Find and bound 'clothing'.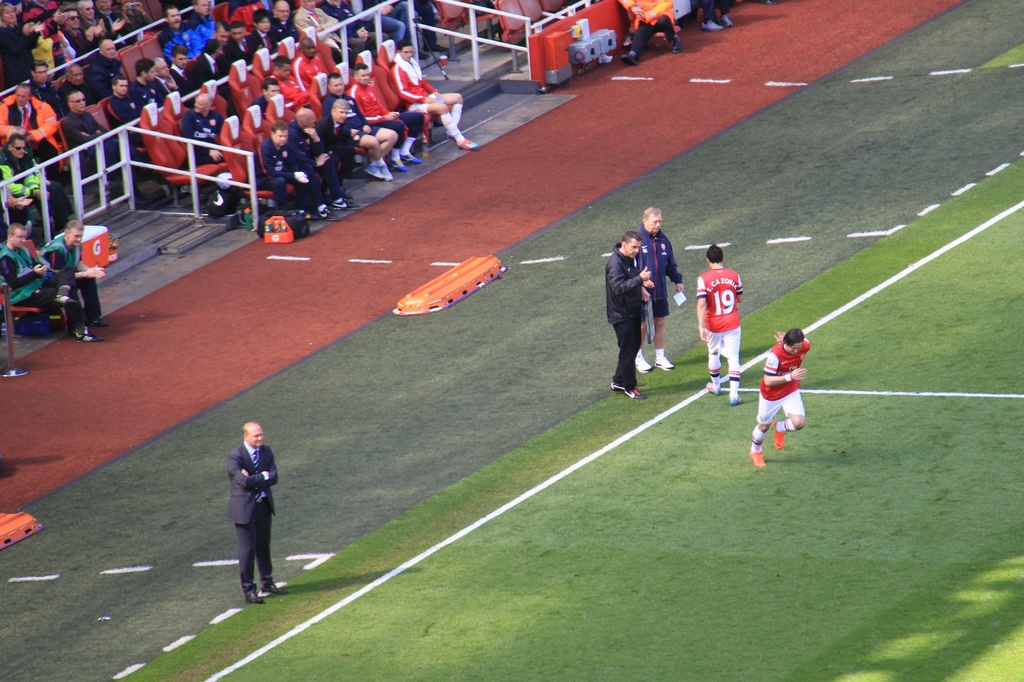
Bound: pyautogui.locateOnScreen(180, 115, 227, 161).
